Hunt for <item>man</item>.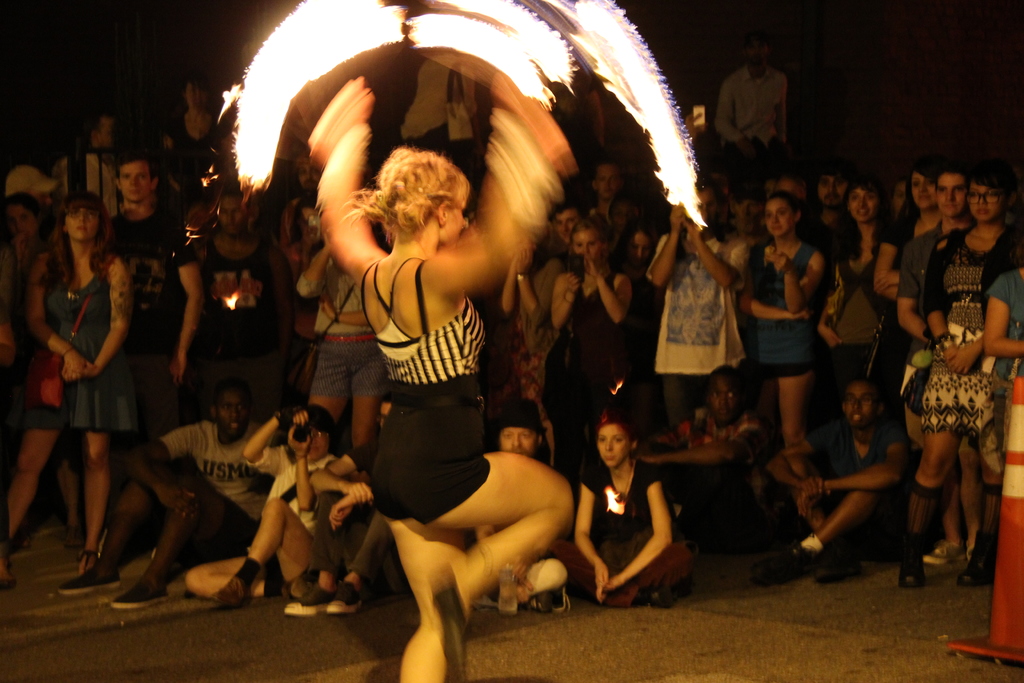
Hunted down at bbox=[632, 360, 756, 548].
